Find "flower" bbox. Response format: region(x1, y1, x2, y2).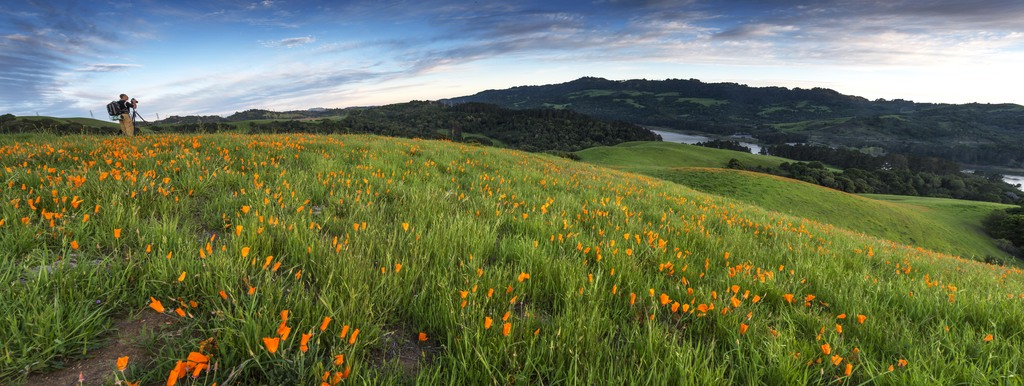
region(502, 321, 511, 336).
